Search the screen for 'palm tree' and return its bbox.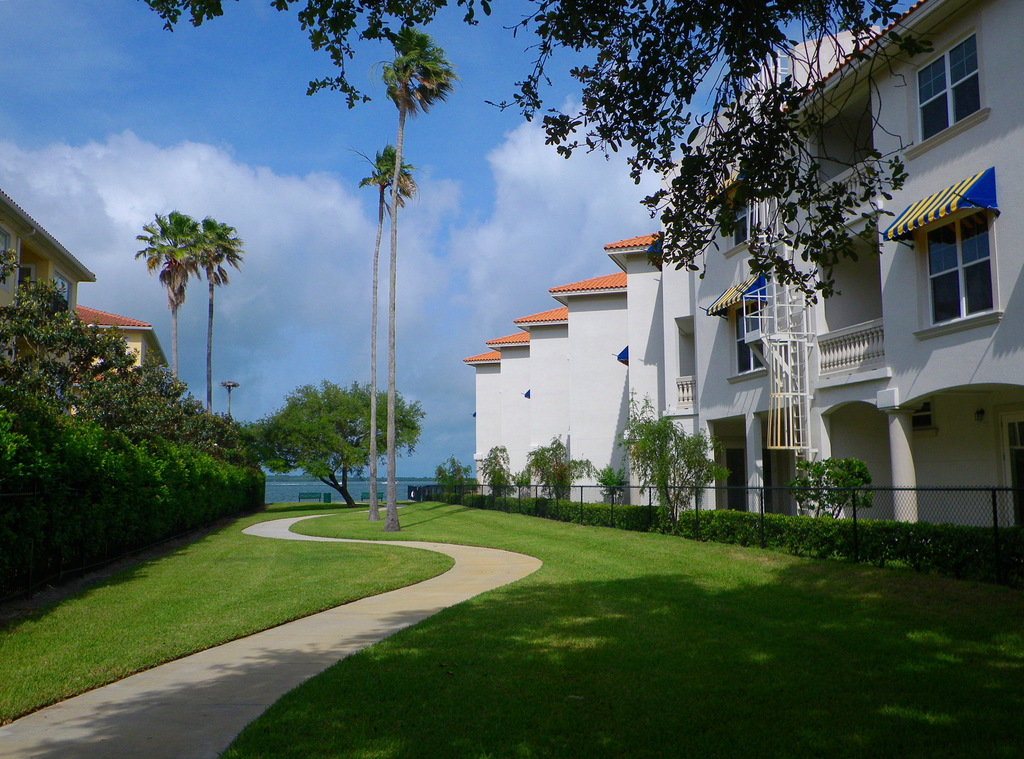
Found: 199:213:243:415.
